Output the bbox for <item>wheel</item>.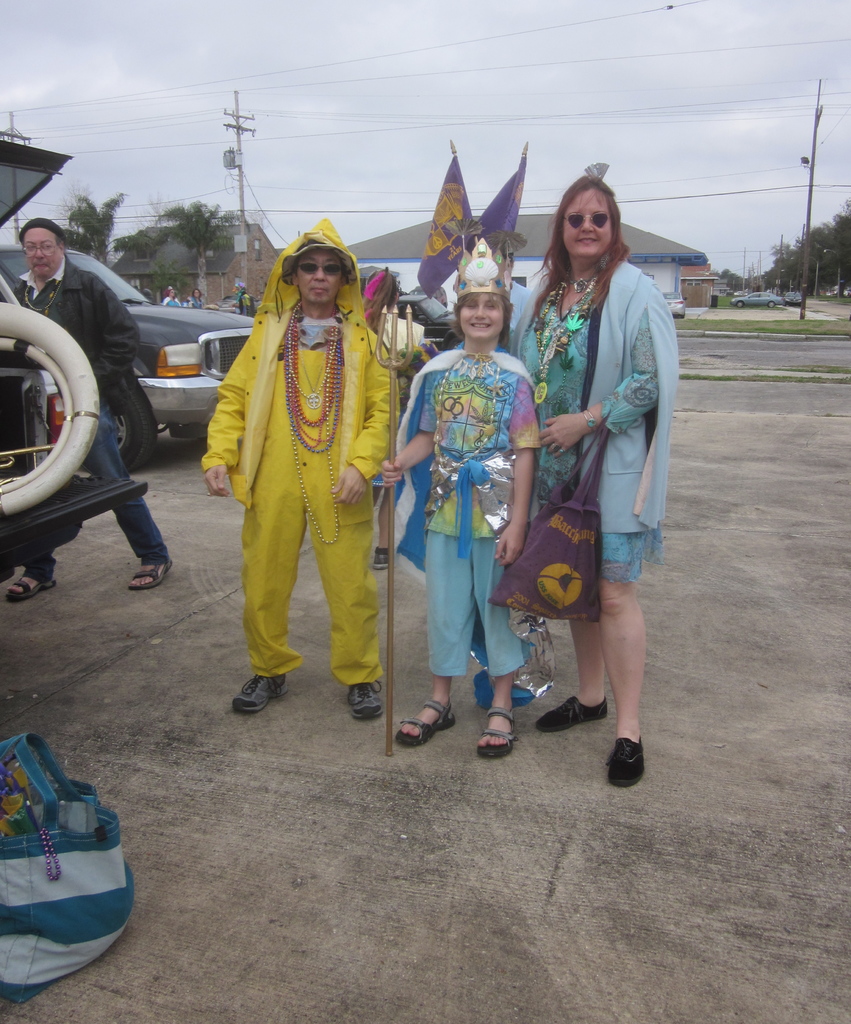
(767, 301, 777, 308).
